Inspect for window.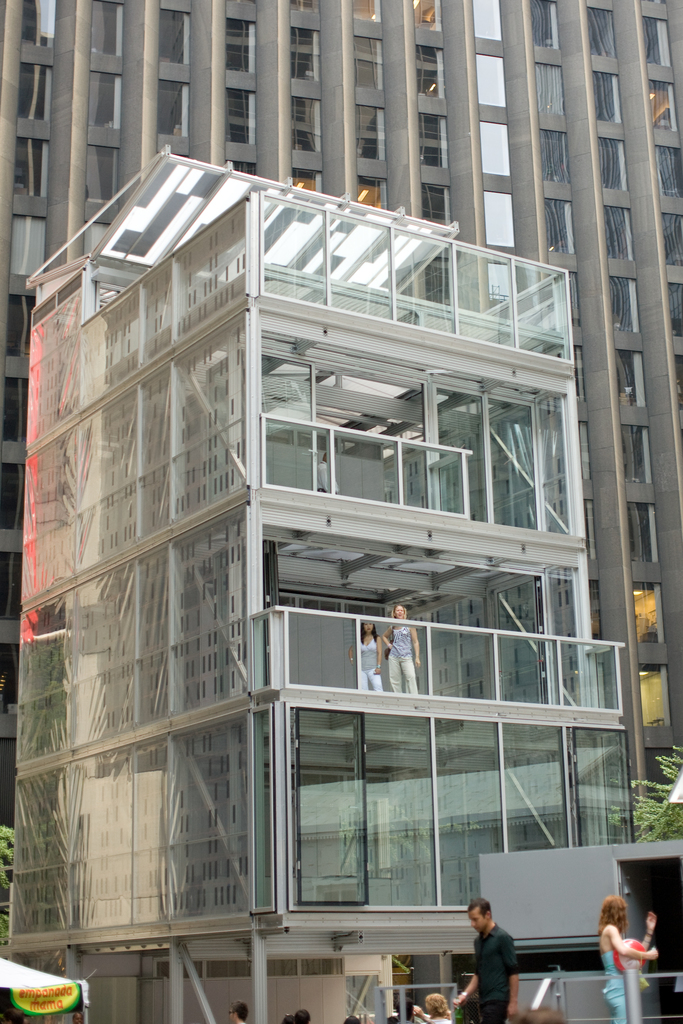
Inspection: <bbox>347, 108, 385, 161</bbox>.
